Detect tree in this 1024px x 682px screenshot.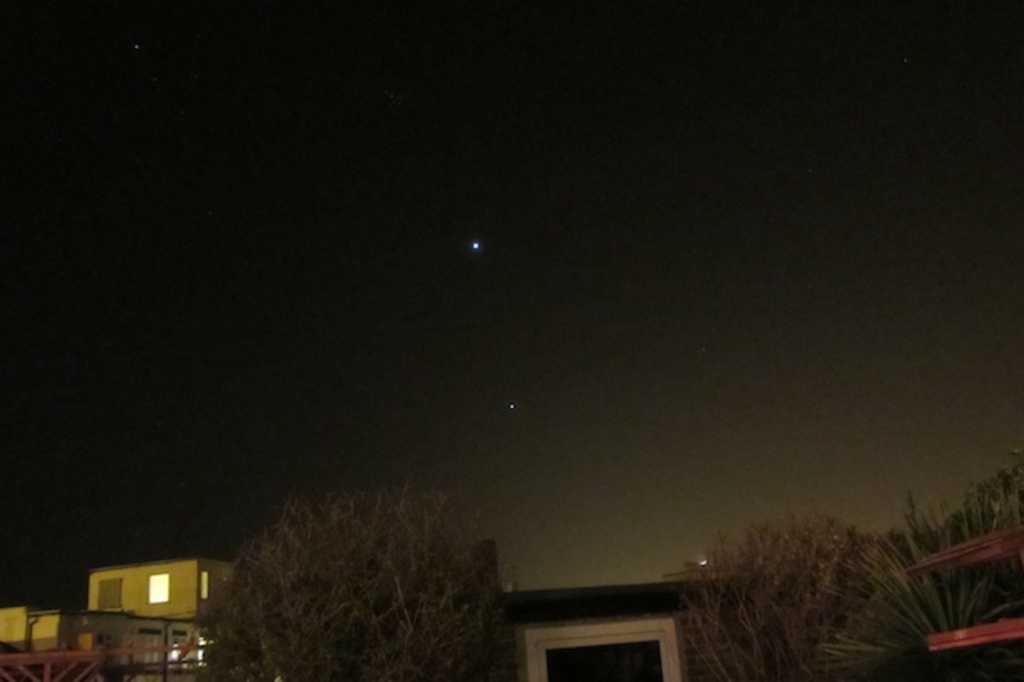
Detection: 677 501 931 680.
